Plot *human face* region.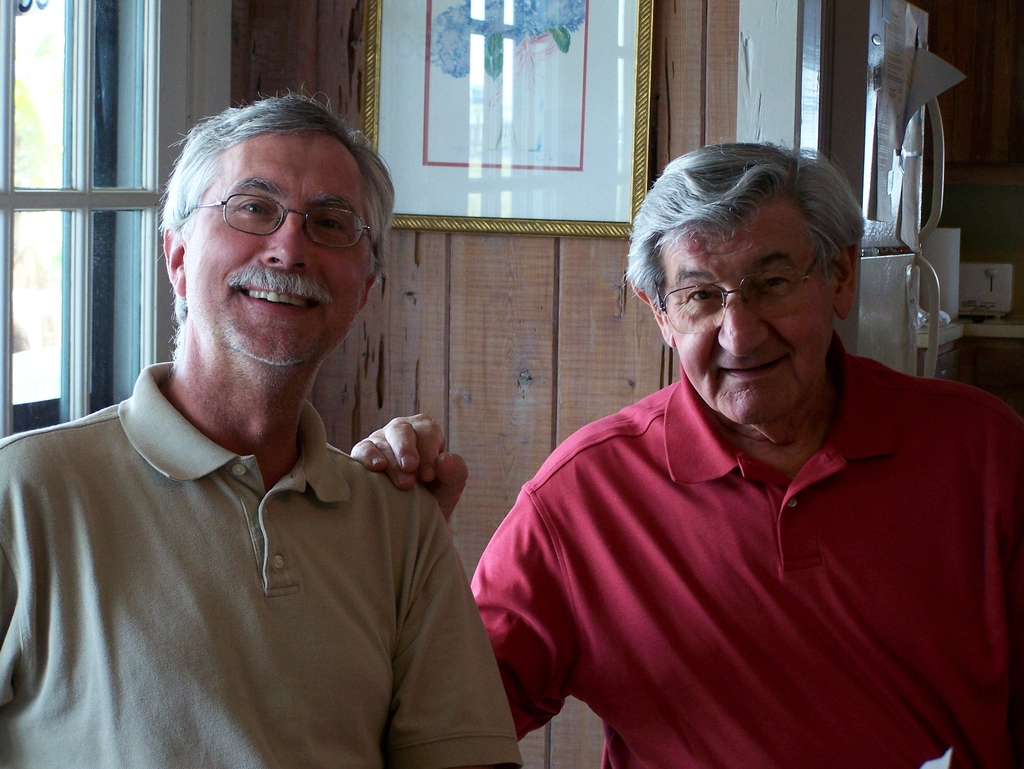
Plotted at BBox(663, 202, 835, 425).
